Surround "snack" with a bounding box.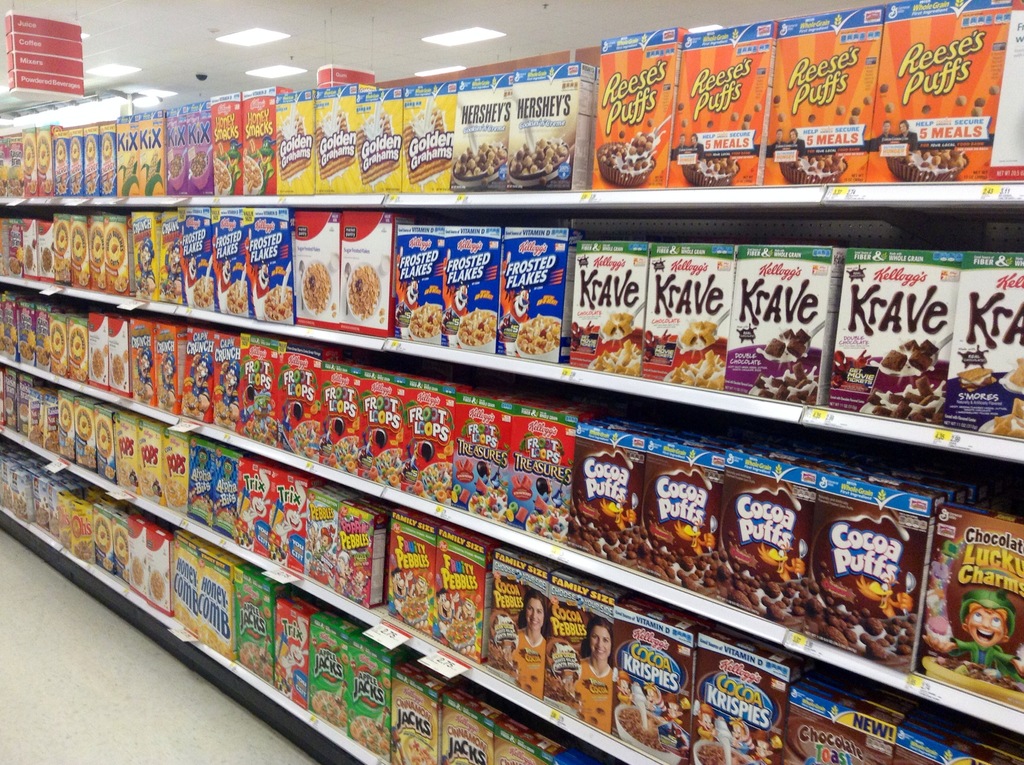
(679, 104, 683, 109).
